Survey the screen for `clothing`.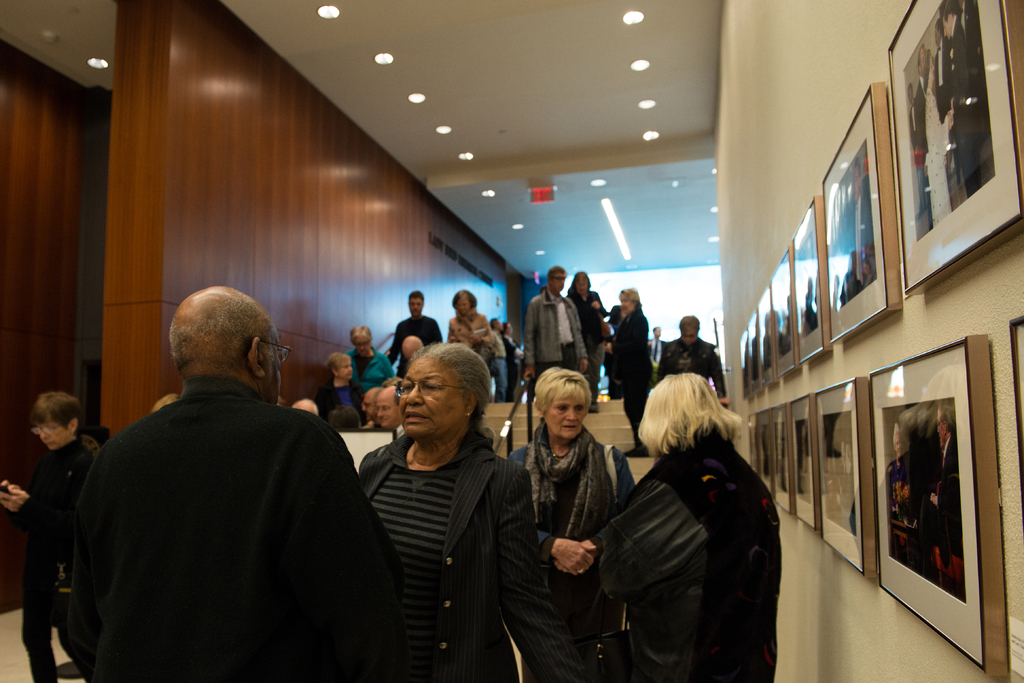
Survey found: {"left": 448, "top": 320, "right": 486, "bottom": 352}.
